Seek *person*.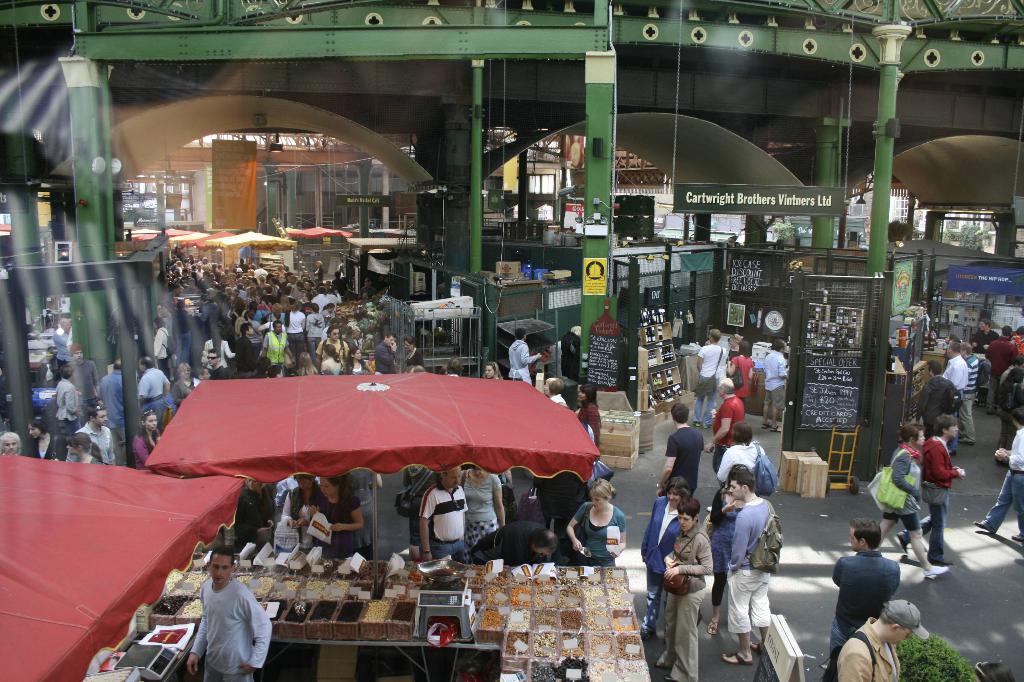
box=[657, 404, 703, 493].
